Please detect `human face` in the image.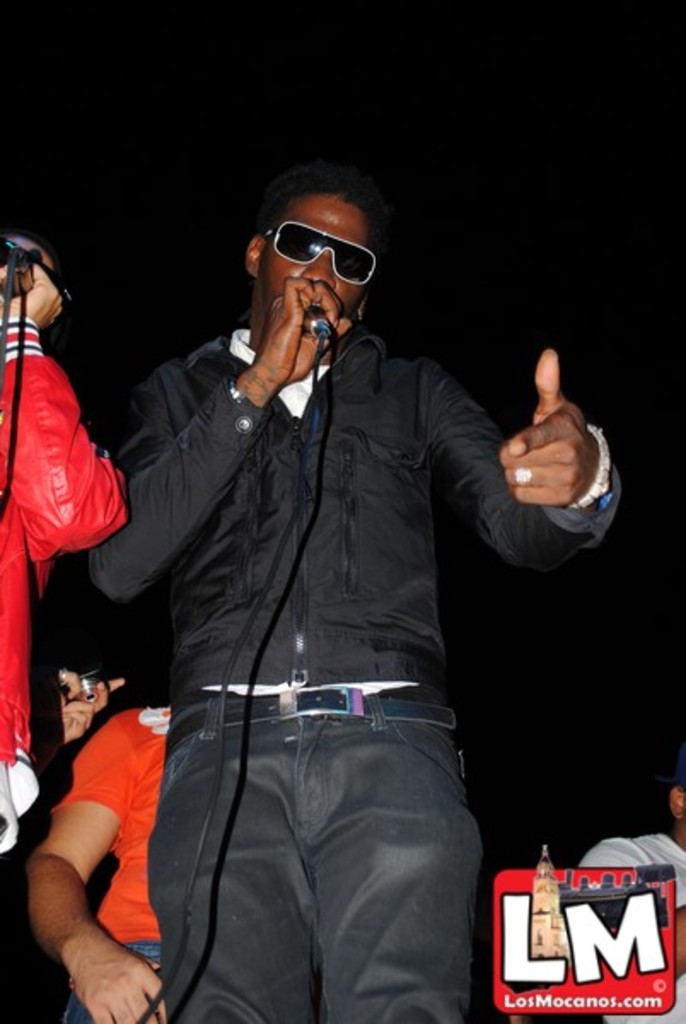
[261,198,365,319].
